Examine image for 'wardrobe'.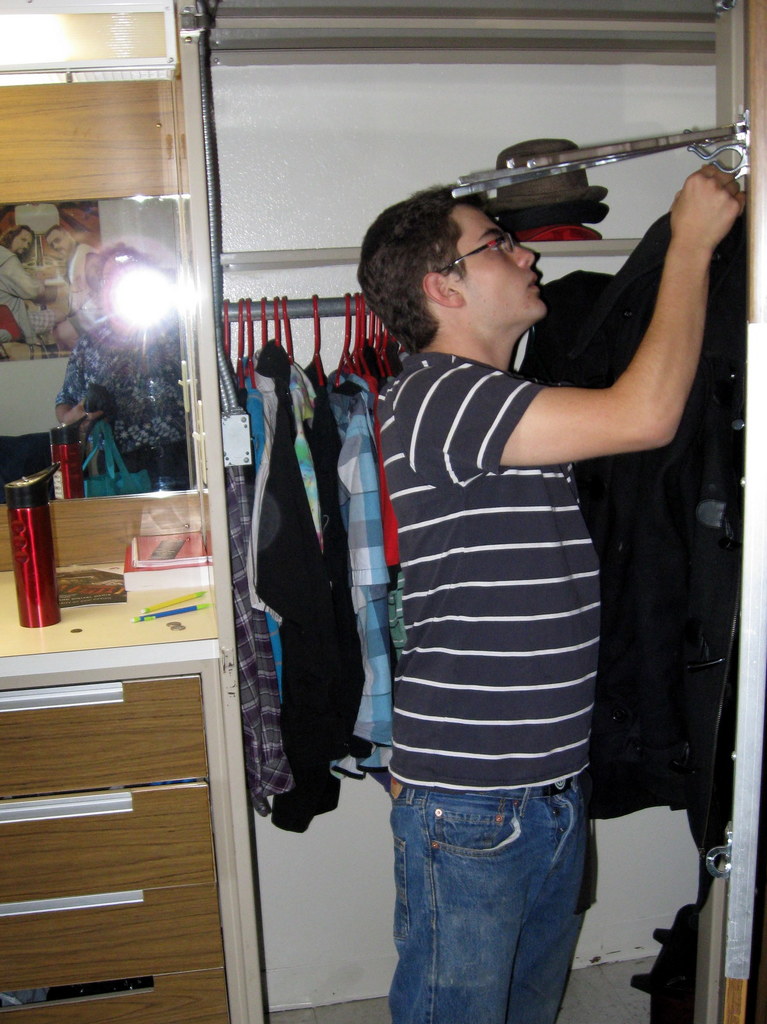
Examination result: pyautogui.locateOnScreen(0, 0, 766, 1023).
